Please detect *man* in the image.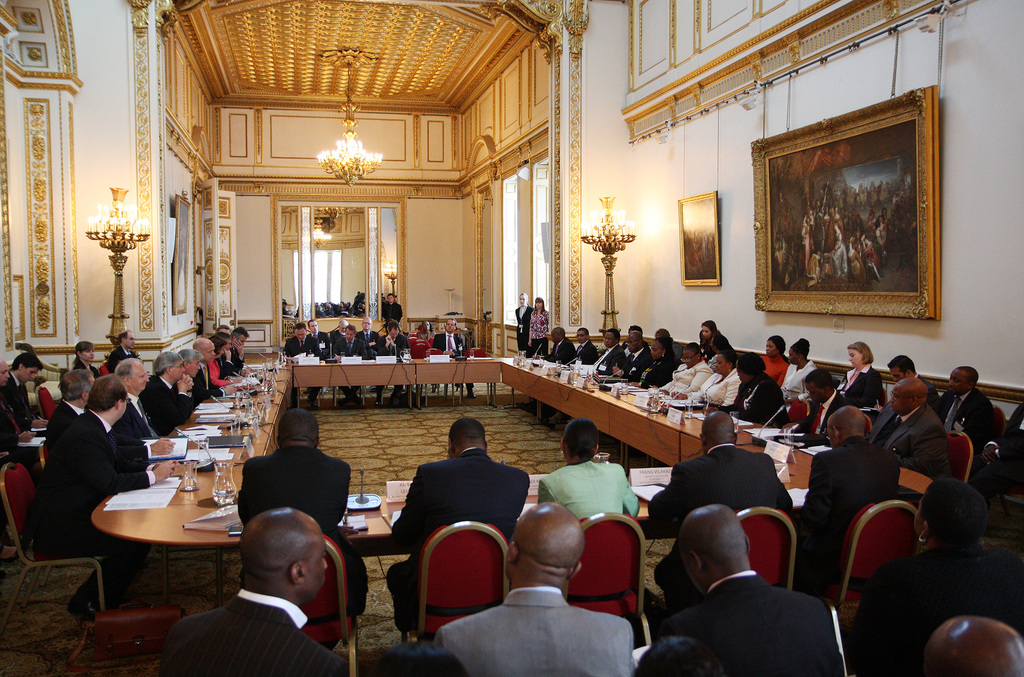
crop(610, 333, 655, 381).
